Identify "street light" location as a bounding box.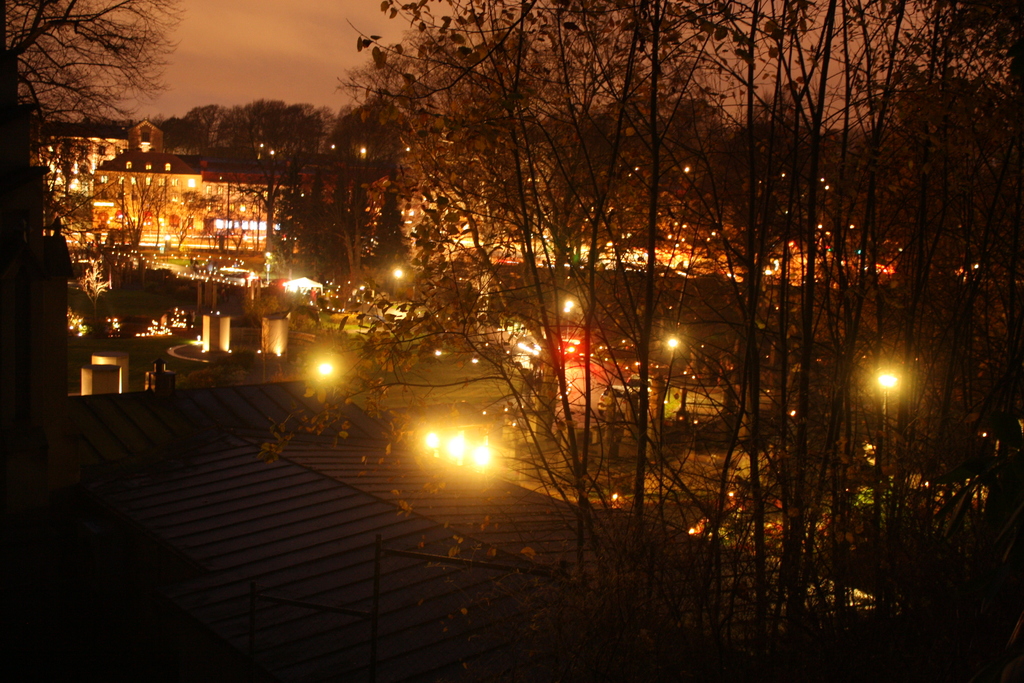
crop(865, 344, 929, 466).
